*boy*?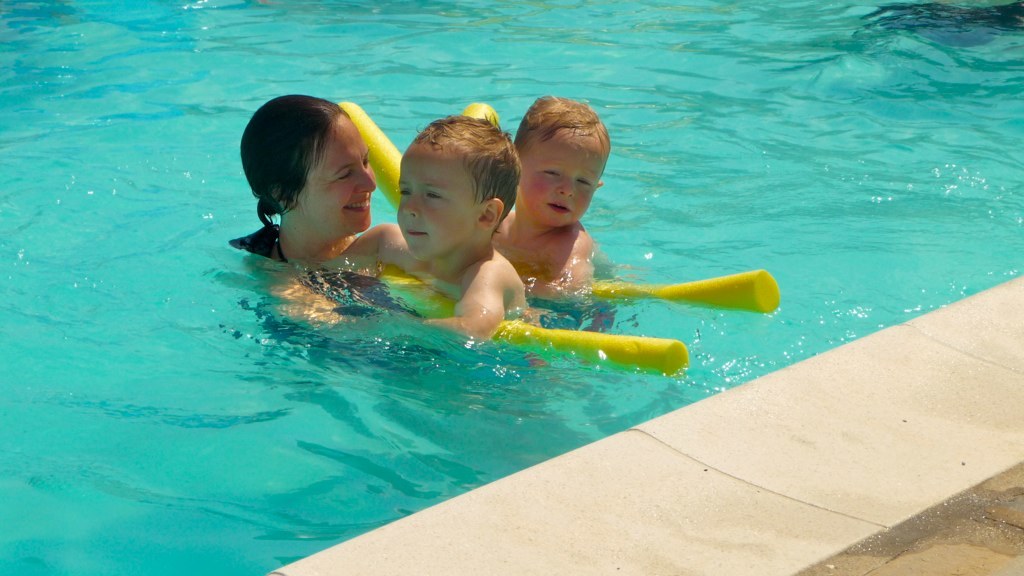
[x1=331, y1=107, x2=539, y2=342]
